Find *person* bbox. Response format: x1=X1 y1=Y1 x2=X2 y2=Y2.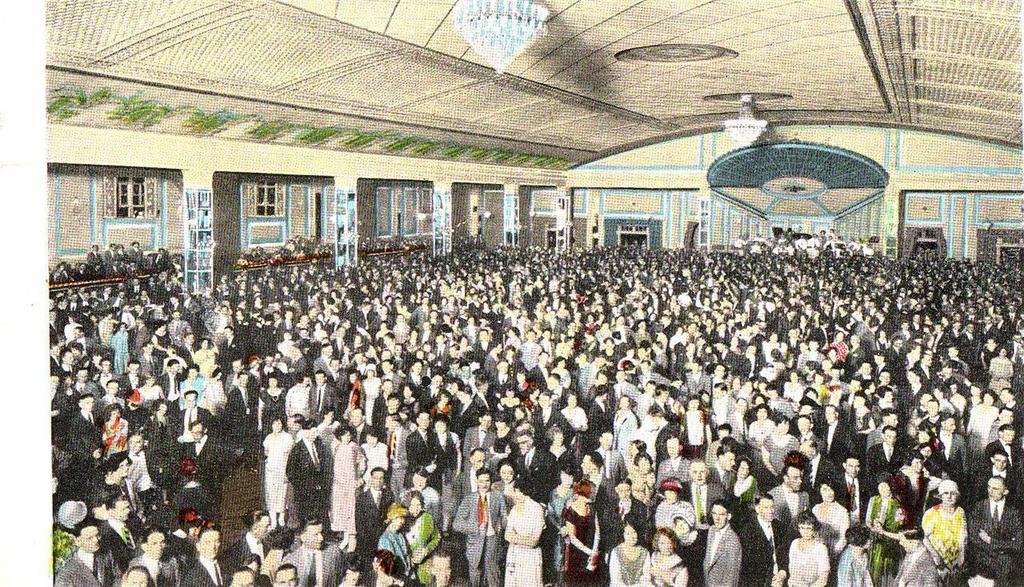
x1=641 y1=525 x2=690 y2=586.
